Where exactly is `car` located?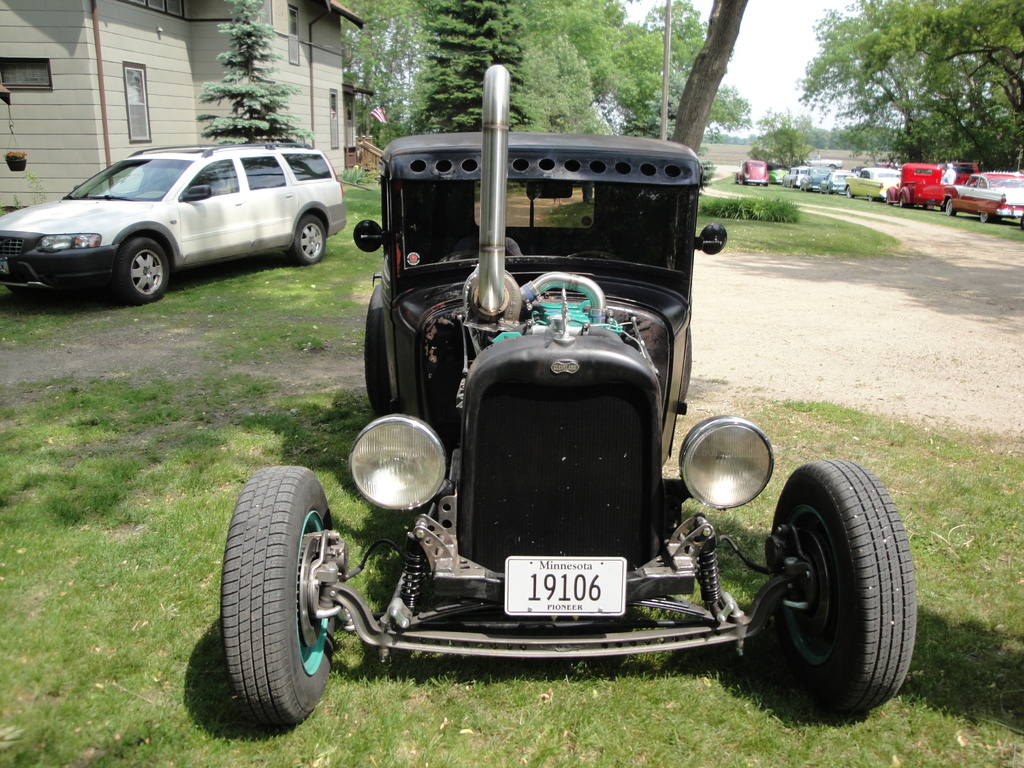
Its bounding box is region(0, 143, 350, 308).
